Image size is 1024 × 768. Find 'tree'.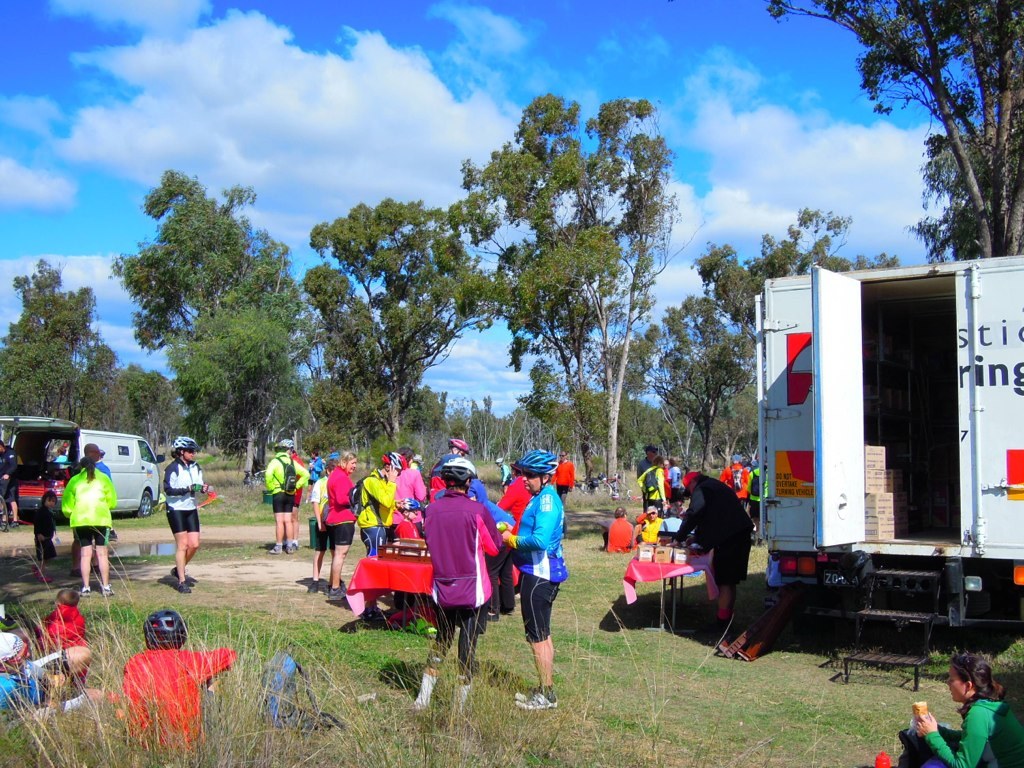
(91,159,320,496).
